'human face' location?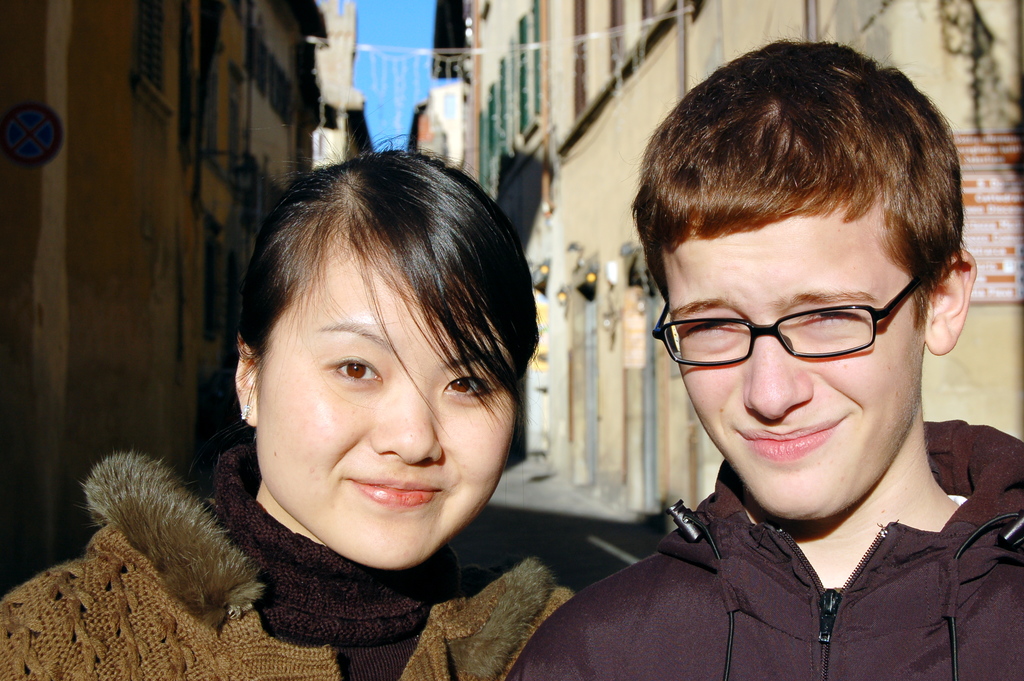
x1=260 y1=237 x2=518 y2=570
